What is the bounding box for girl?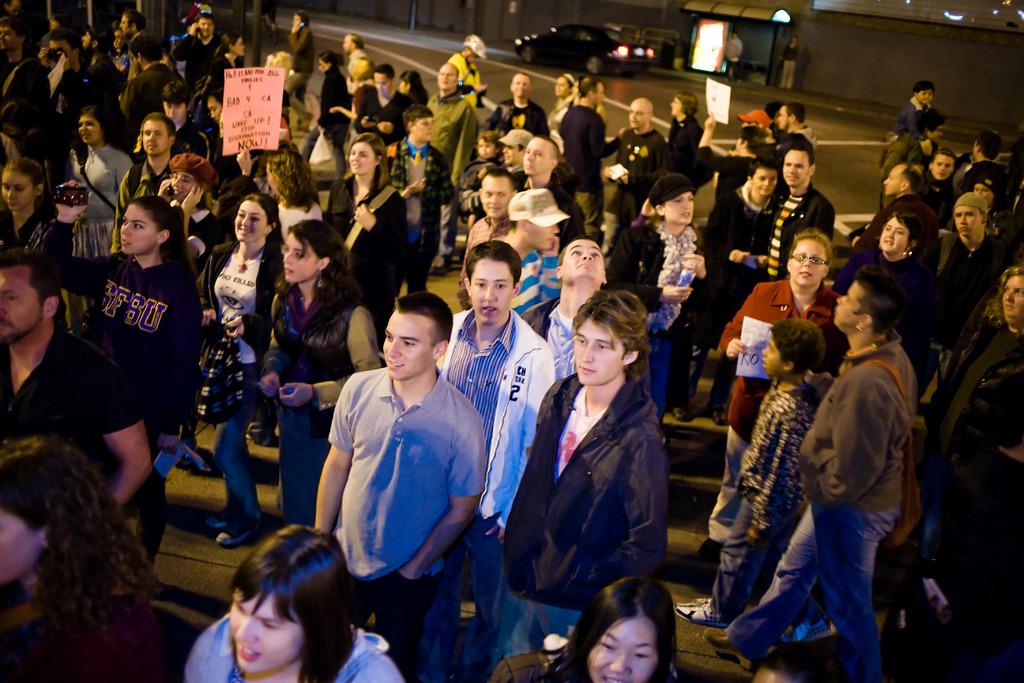
{"left": 36, "top": 195, "right": 210, "bottom": 566}.
